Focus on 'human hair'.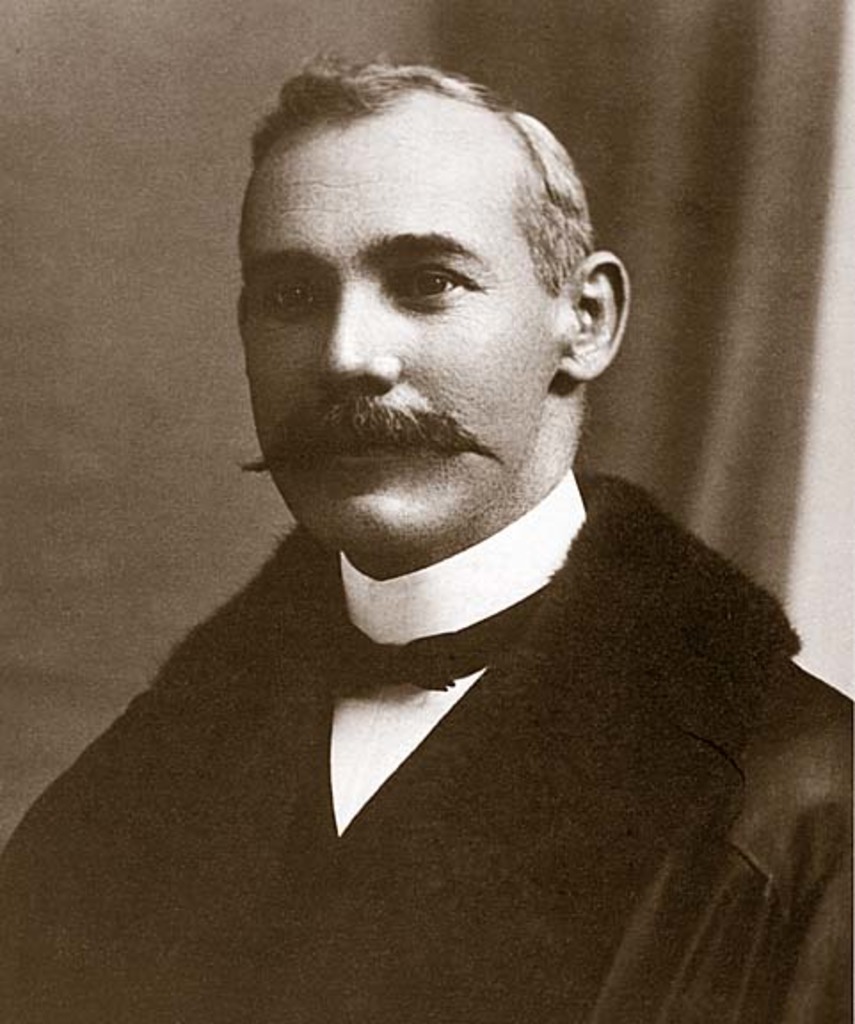
Focused at pyautogui.locateOnScreen(251, 64, 581, 322).
